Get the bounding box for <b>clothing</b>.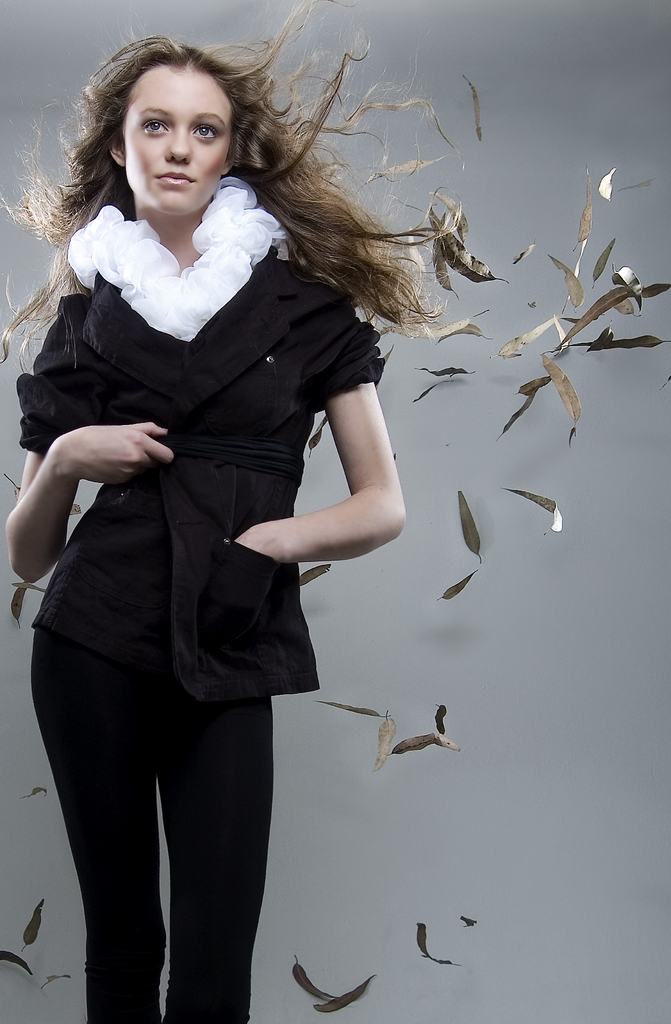
{"left": 18, "top": 120, "right": 415, "bottom": 932}.
